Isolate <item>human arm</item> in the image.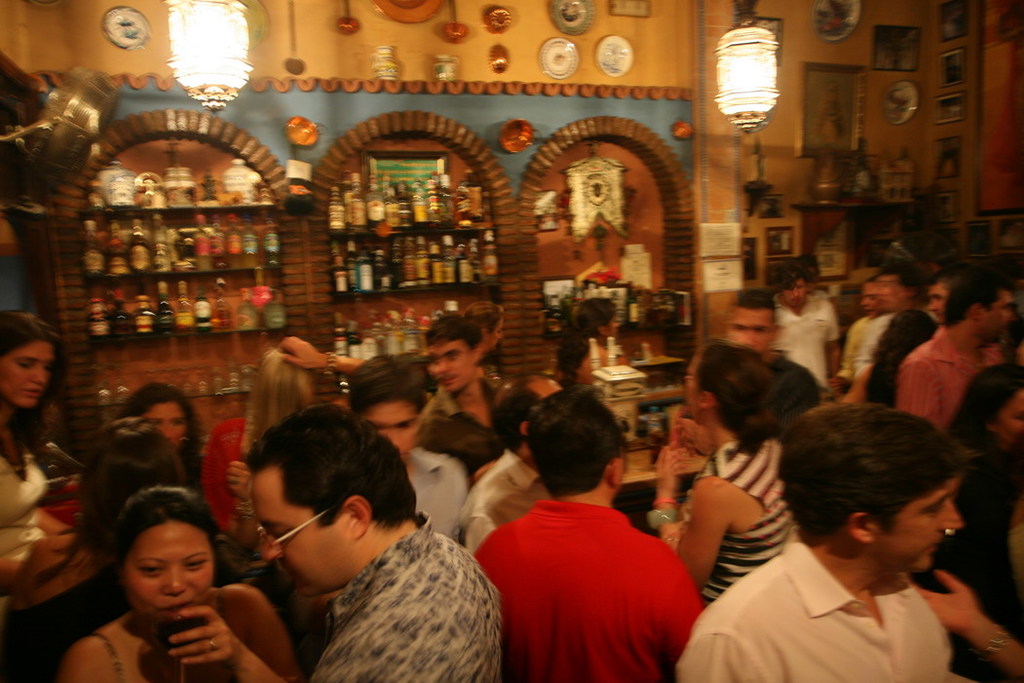
Isolated region: Rect(843, 324, 864, 380).
